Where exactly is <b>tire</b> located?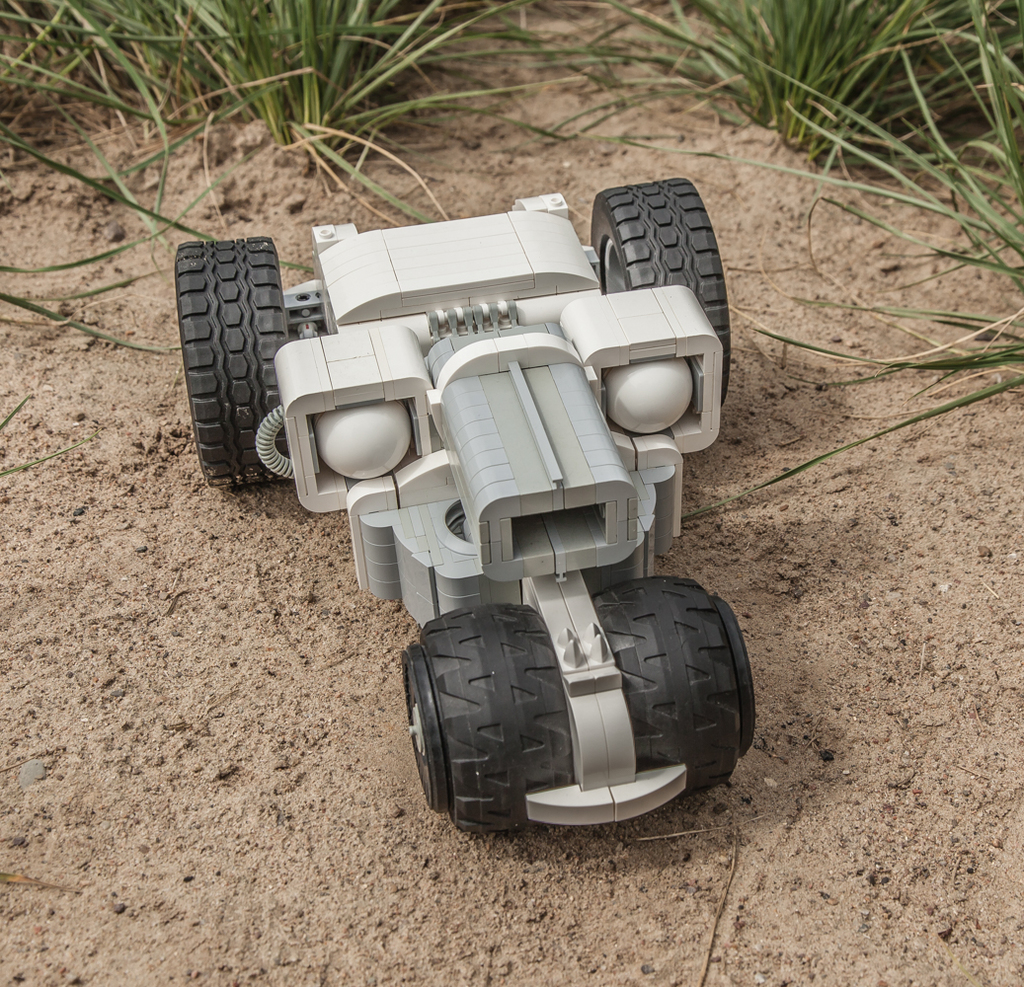
Its bounding box is [x1=589, y1=175, x2=730, y2=412].
